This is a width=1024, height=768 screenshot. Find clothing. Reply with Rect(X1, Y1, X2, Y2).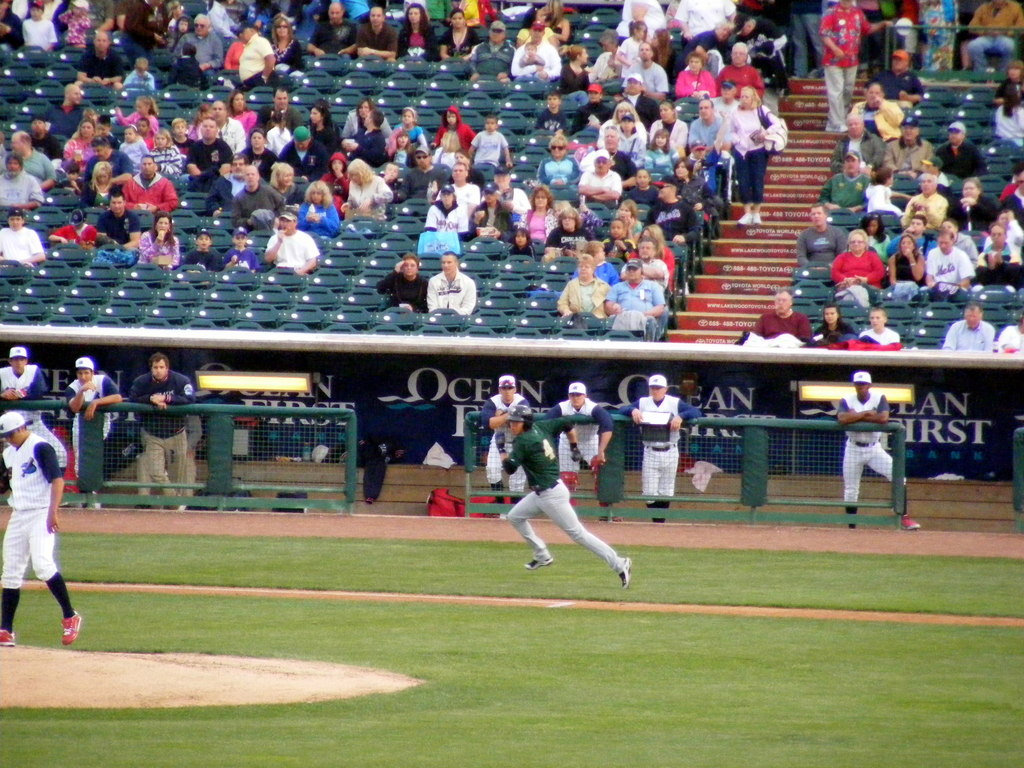
Rect(501, 416, 623, 566).
